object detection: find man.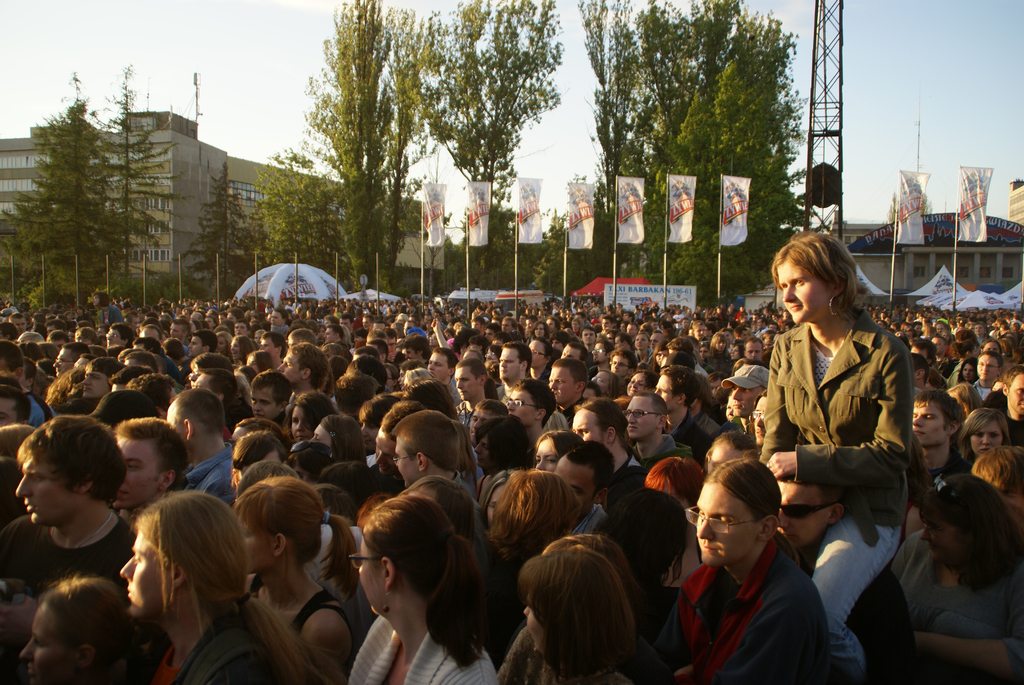
bbox(915, 391, 972, 484).
